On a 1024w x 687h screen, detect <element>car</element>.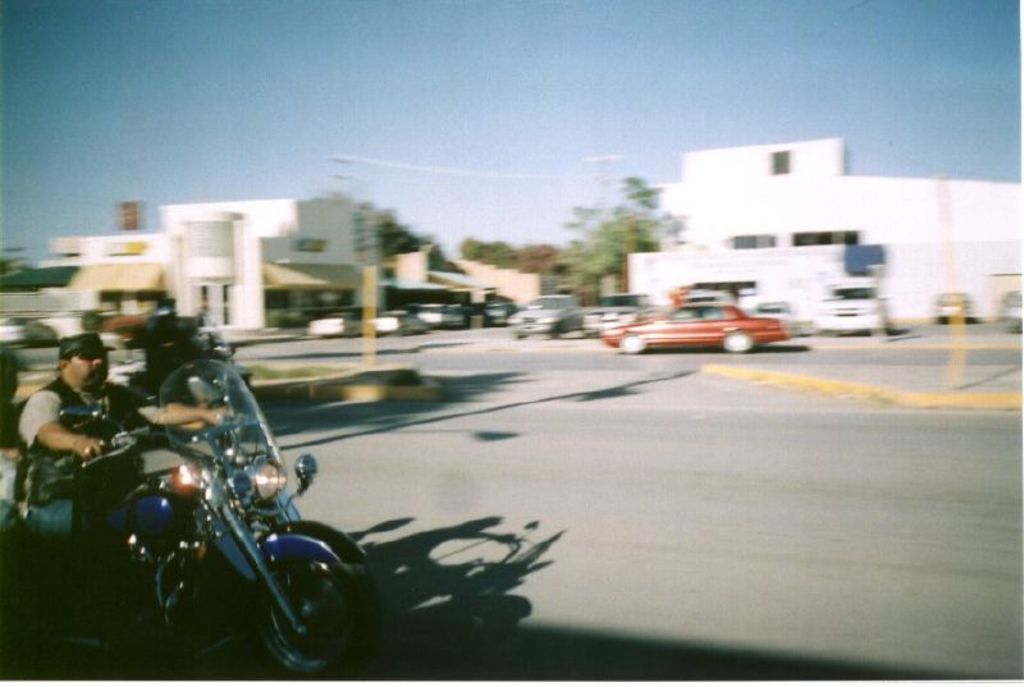
Rect(934, 290, 973, 328).
